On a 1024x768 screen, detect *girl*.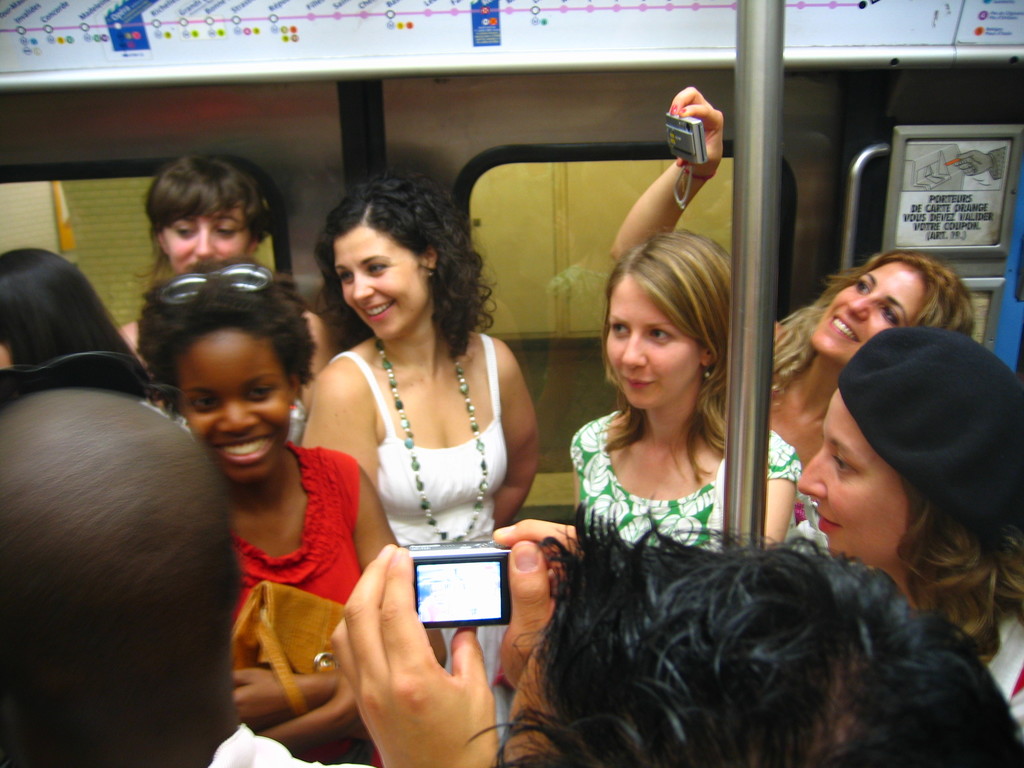
(793, 323, 1023, 767).
